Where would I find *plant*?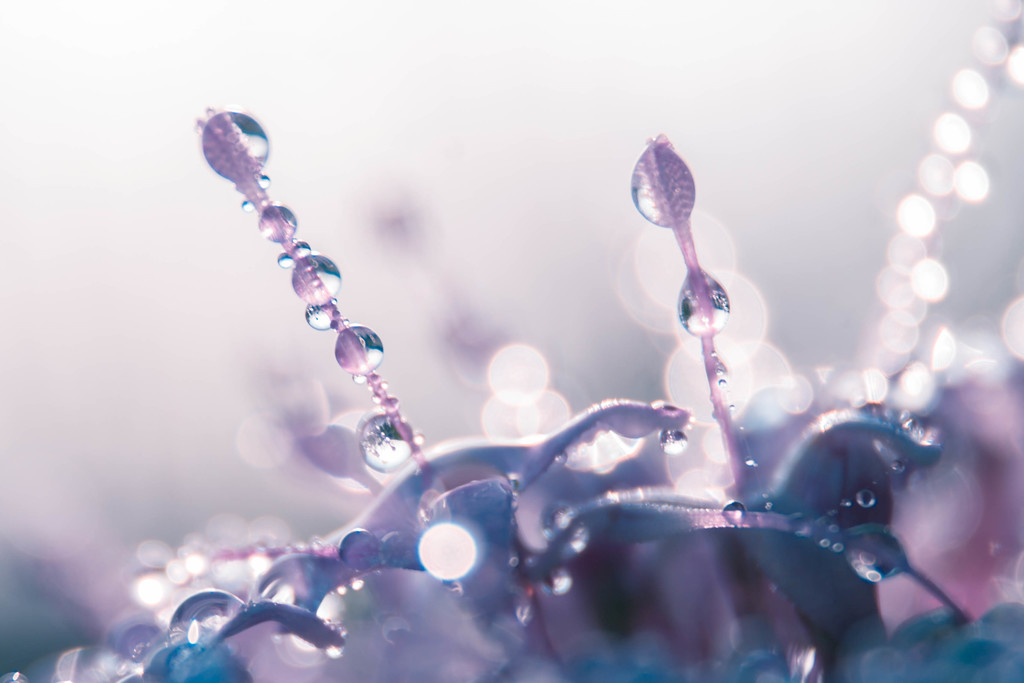
At <box>0,0,1023,682</box>.
